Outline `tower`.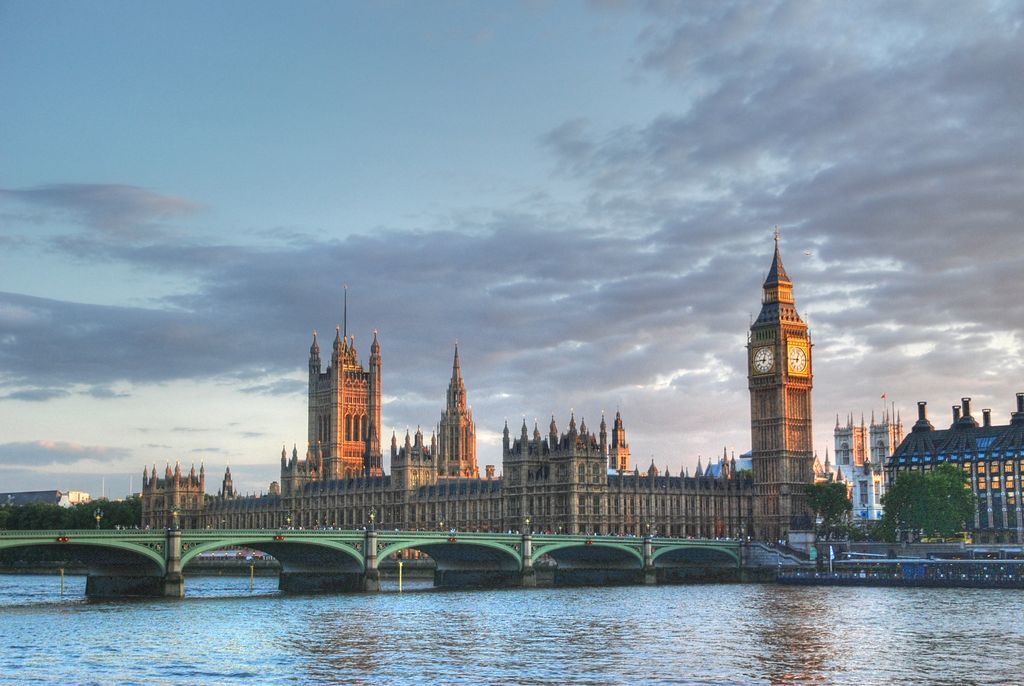
Outline: region(220, 459, 236, 493).
